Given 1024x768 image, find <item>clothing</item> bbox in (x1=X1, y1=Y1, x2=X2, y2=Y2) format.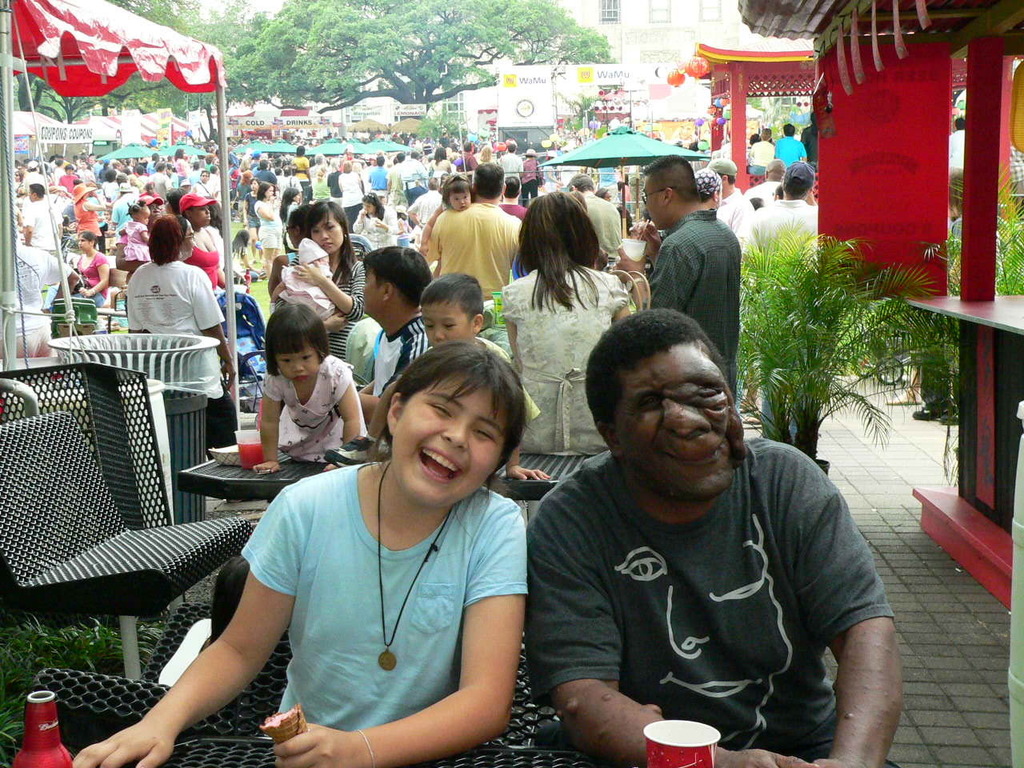
(x1=259, y1=344, x2=342, y2=468).
